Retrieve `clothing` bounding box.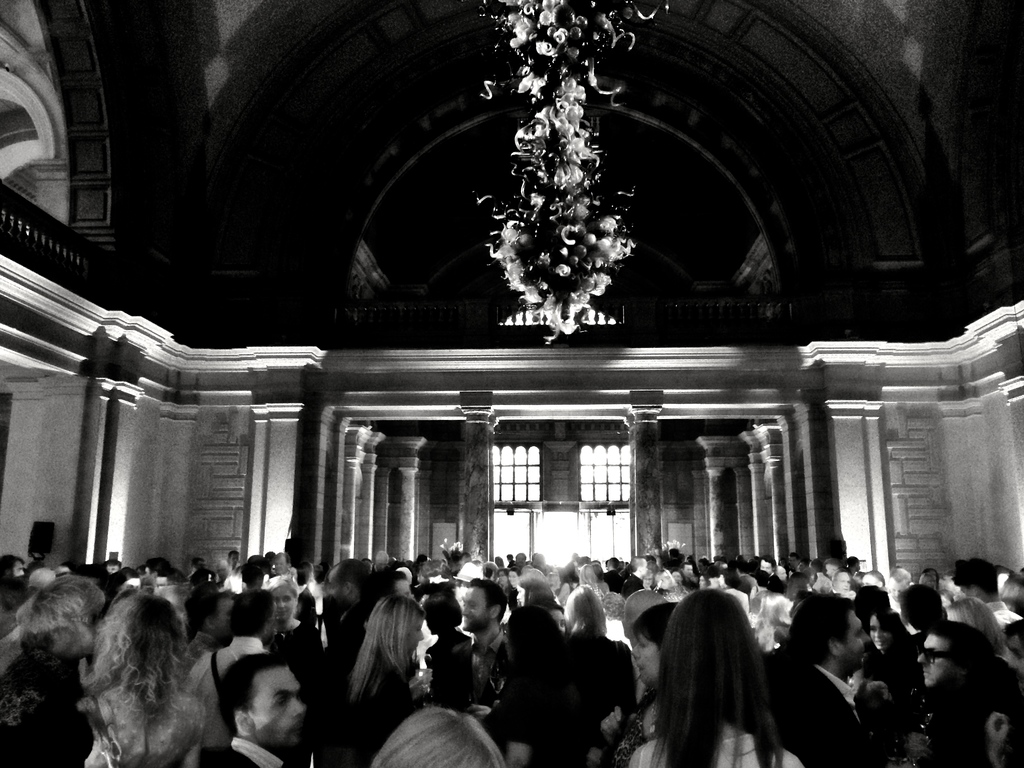
Bounding box: [777, 660, 874, 767].
